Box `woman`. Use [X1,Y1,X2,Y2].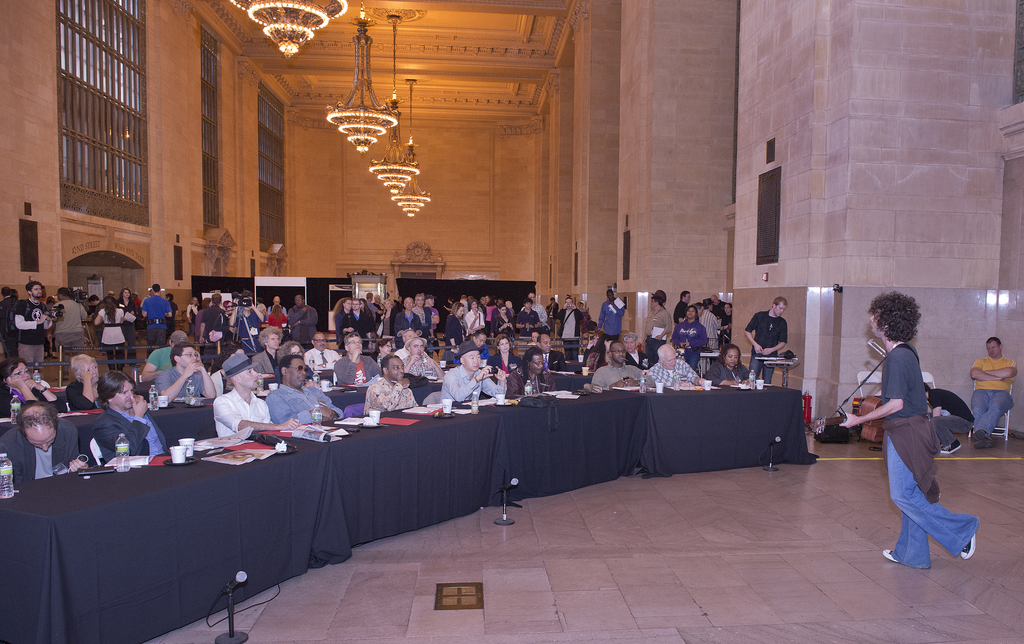
[268,304,286,330].
